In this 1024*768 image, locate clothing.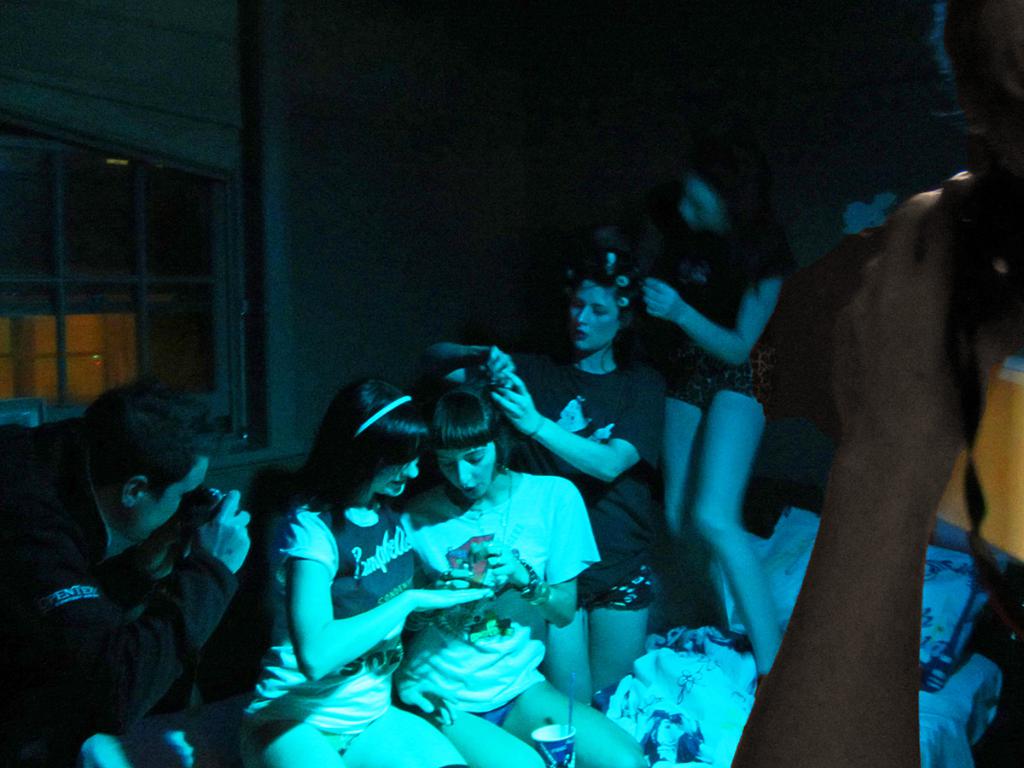
Bounding box: (398, 472, 589, 724).
